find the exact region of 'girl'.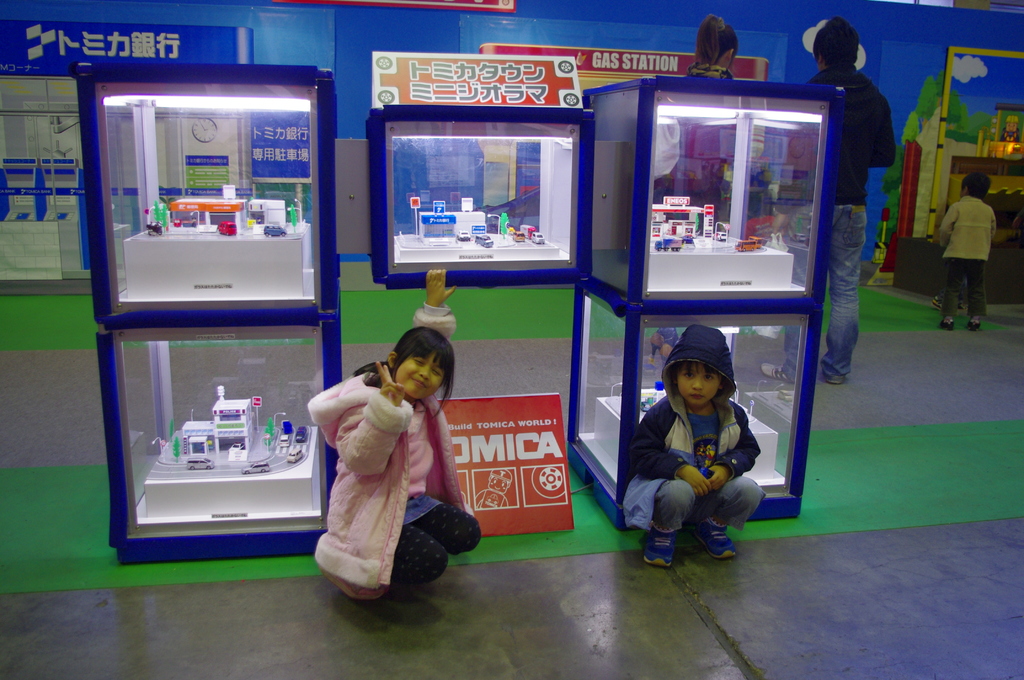
Exact region: x1=677 y1=17 x2=740 y2=83.
